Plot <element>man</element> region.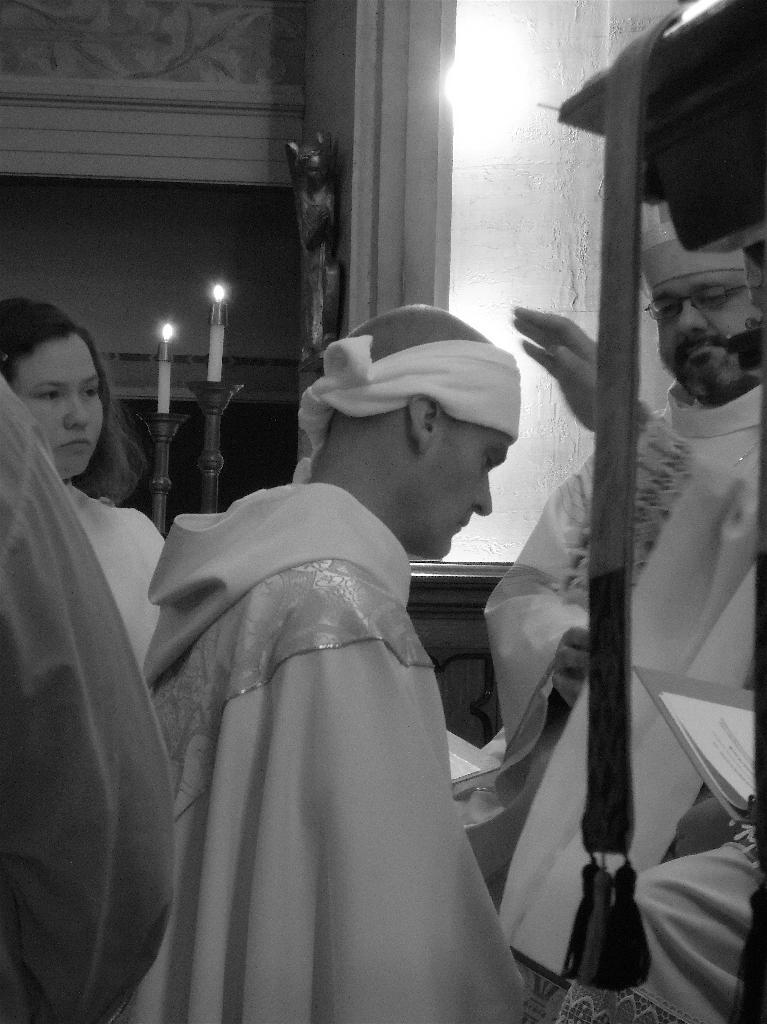
Plotted at bbox=[477, 196, 766, 982].
